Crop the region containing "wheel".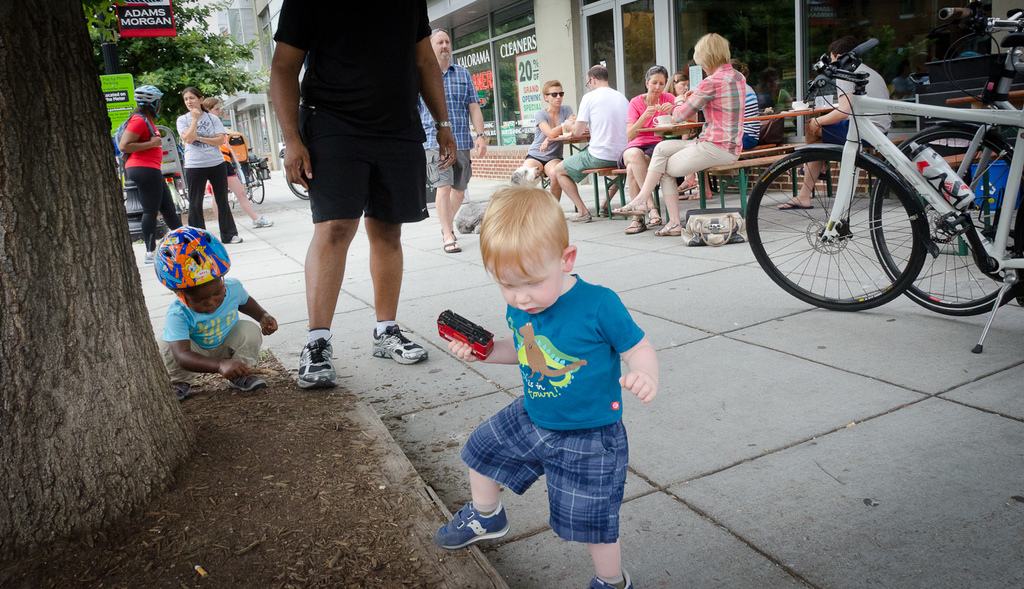
Crop region: (246, 166, 261, 201).
